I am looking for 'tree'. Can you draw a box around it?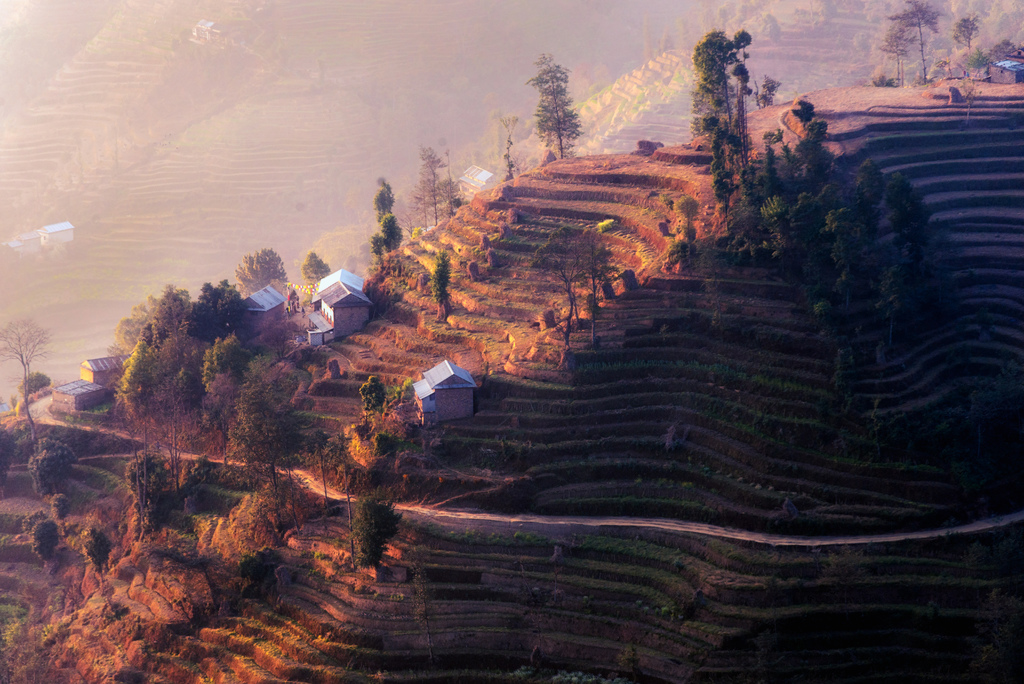
Sure, the bounding box is region(355, 490, 406, 567).
